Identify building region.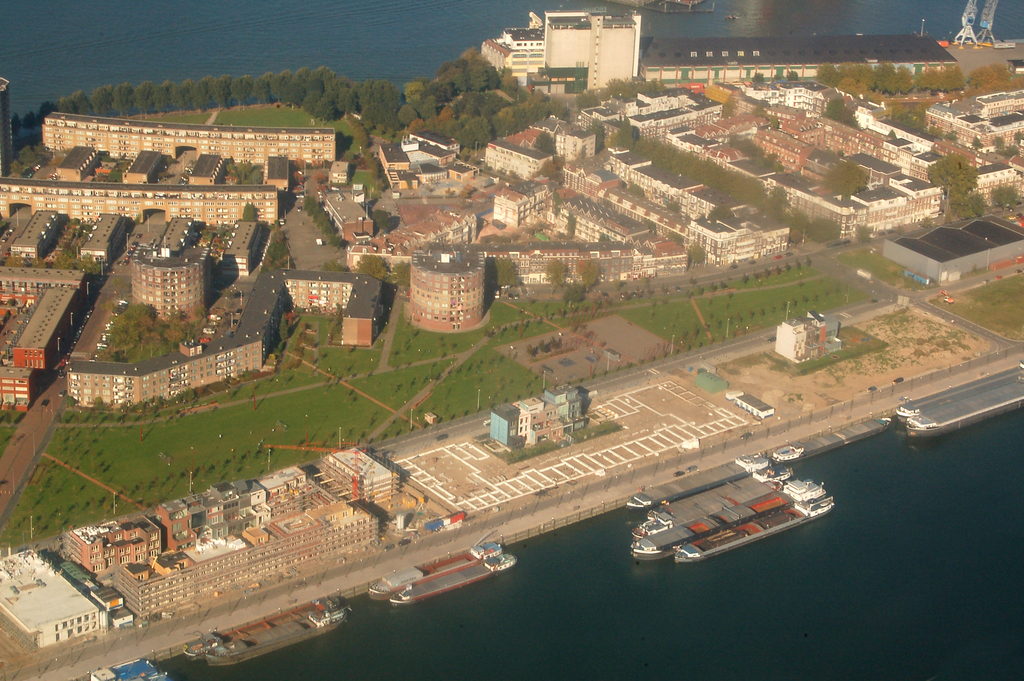
Region: [left=0, top=77, right=12, bottom=174].
